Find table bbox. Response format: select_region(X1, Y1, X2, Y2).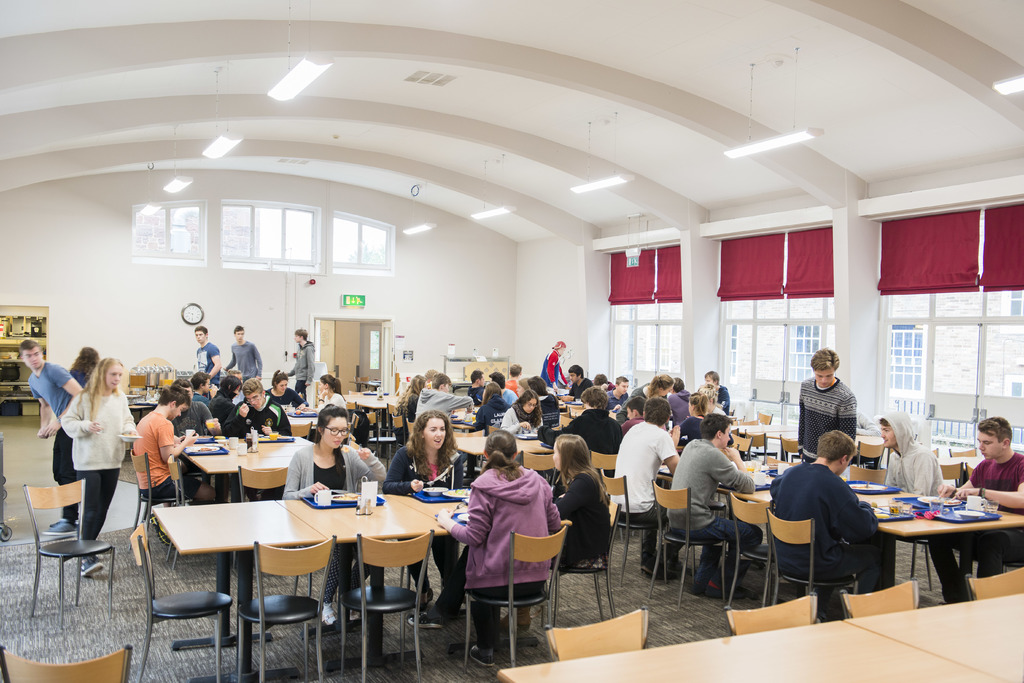
select_region(938, 453, 982, 472).
